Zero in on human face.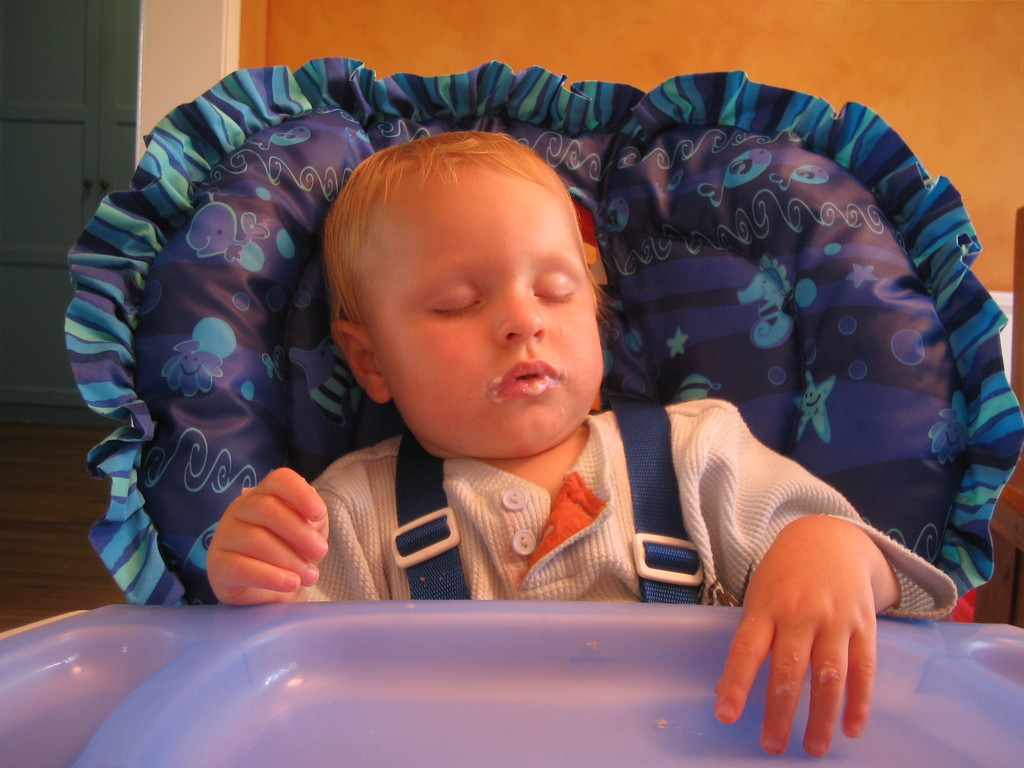
Zeroed in: select_region(367, 163, 609, 444).
